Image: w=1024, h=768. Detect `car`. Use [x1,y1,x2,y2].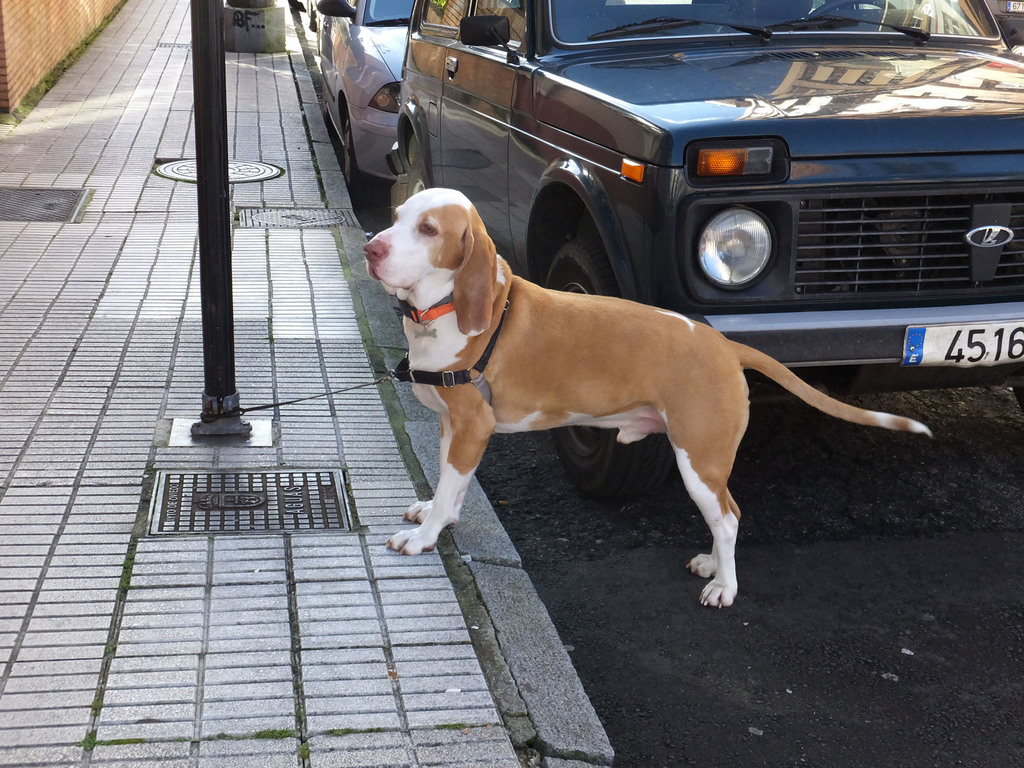
[397,0,1023,503].
